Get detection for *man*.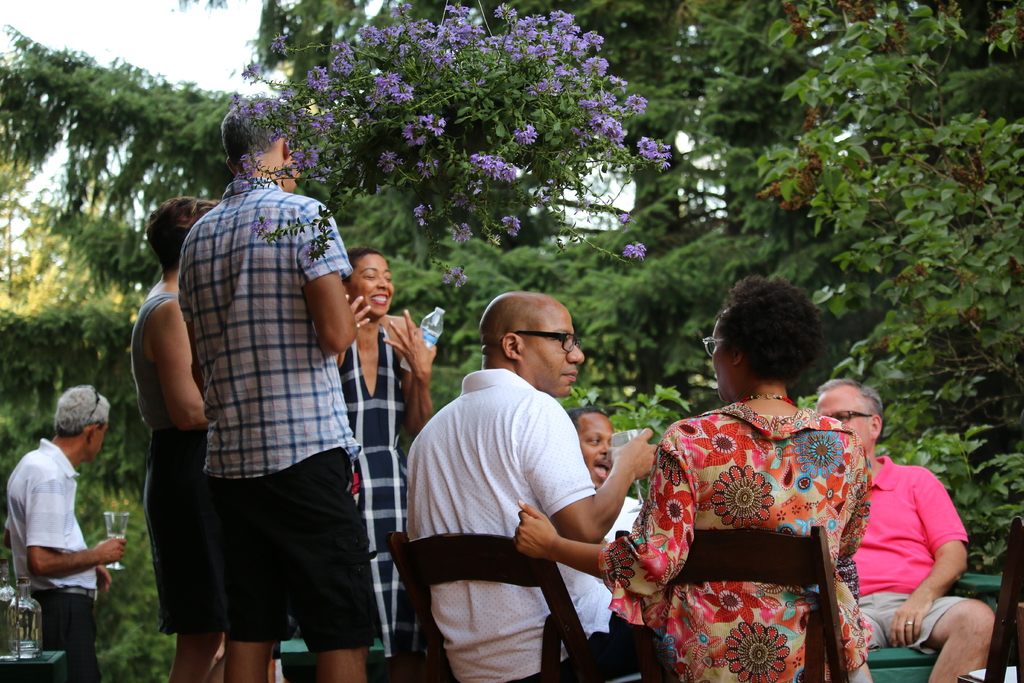
Detection: bbox=[6, 386, 127, 682].
